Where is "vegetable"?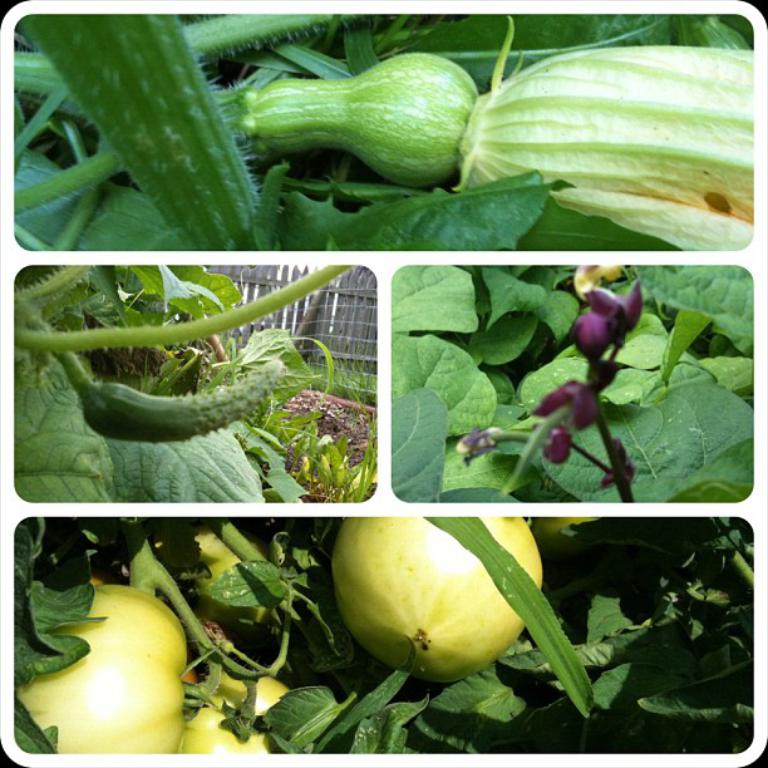
{"left": 233, "top": 14, "right": 752, "bottom": 250}.
